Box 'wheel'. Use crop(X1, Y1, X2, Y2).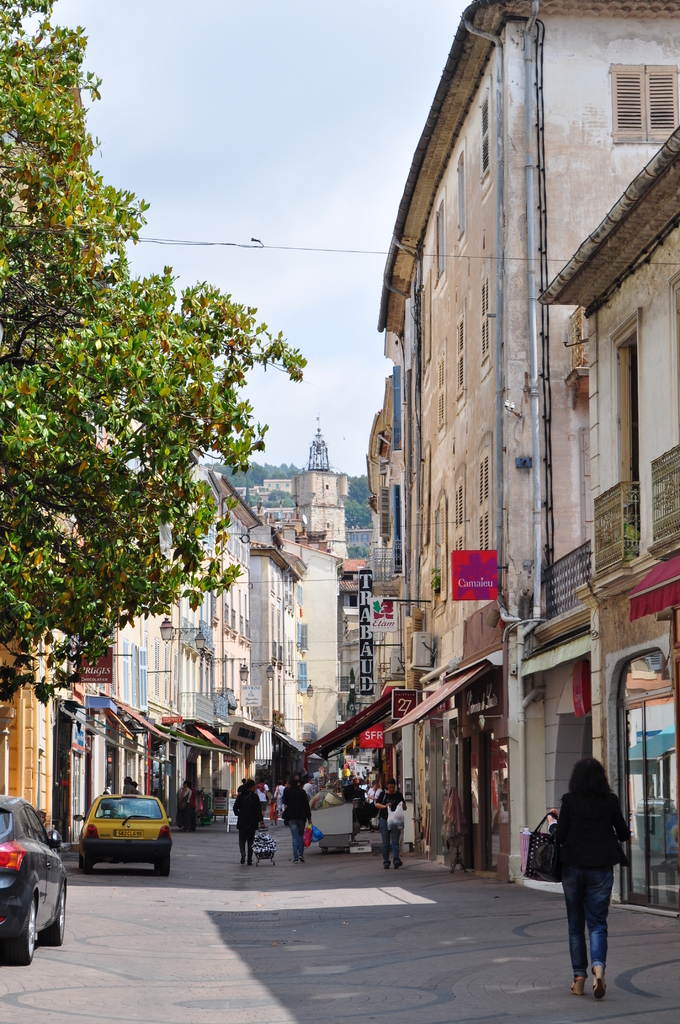
crop(79, 856, 97, 876).
